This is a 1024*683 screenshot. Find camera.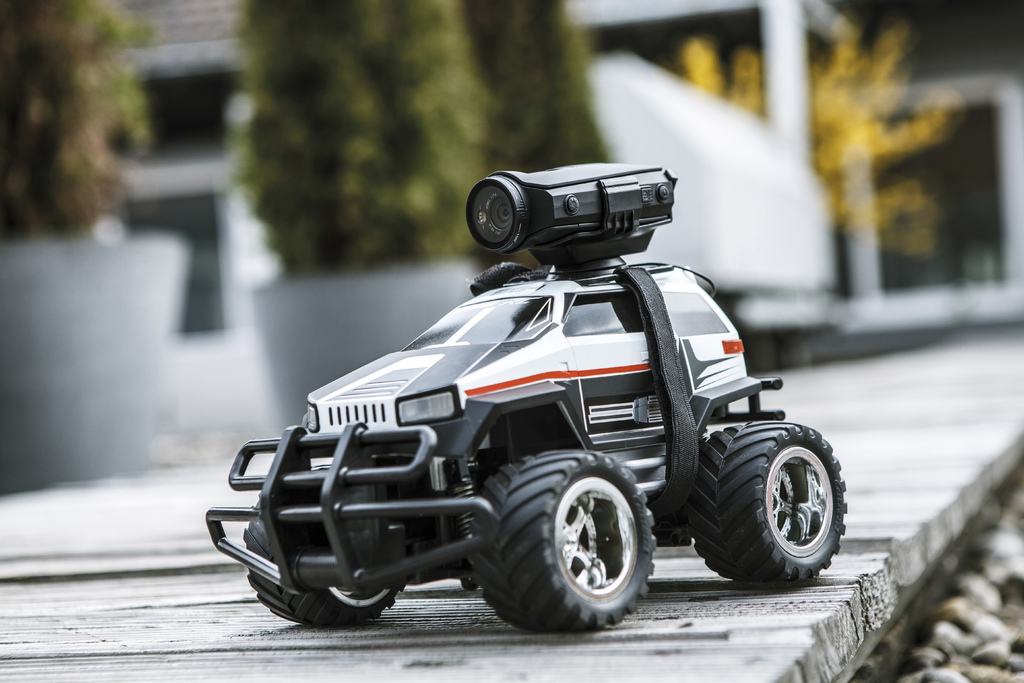
Bounding box: x1=461, y1=152, x2=680, y2=251.
